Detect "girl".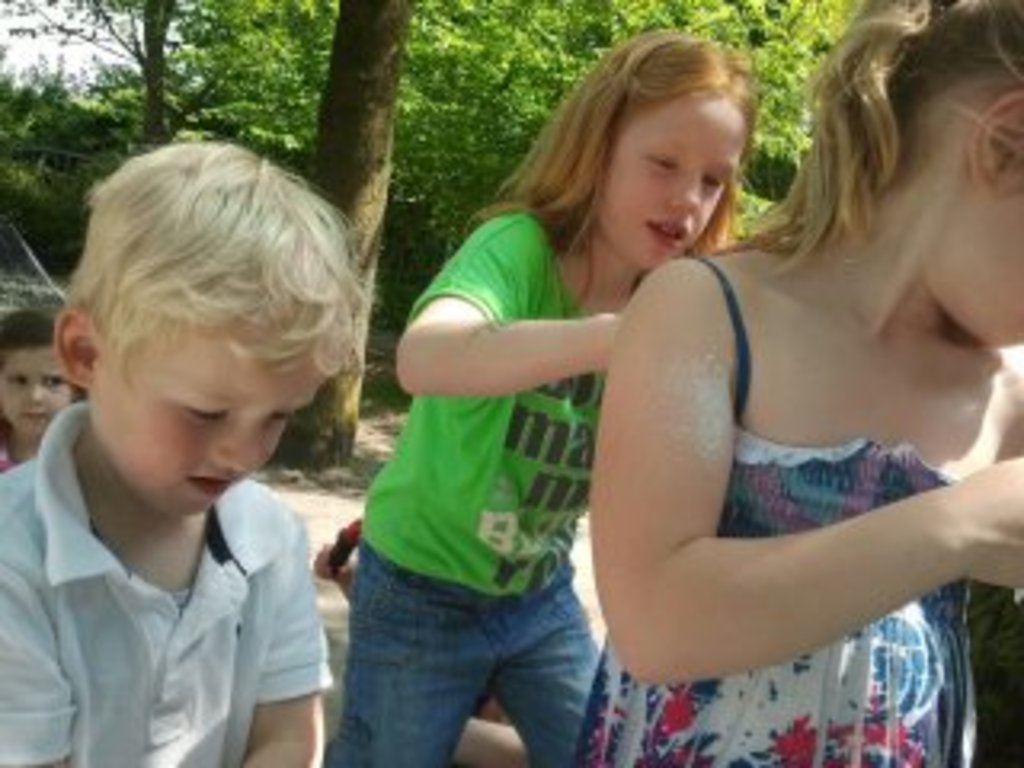
Detected at (left=320, top=32, right=752, bottom=765).
